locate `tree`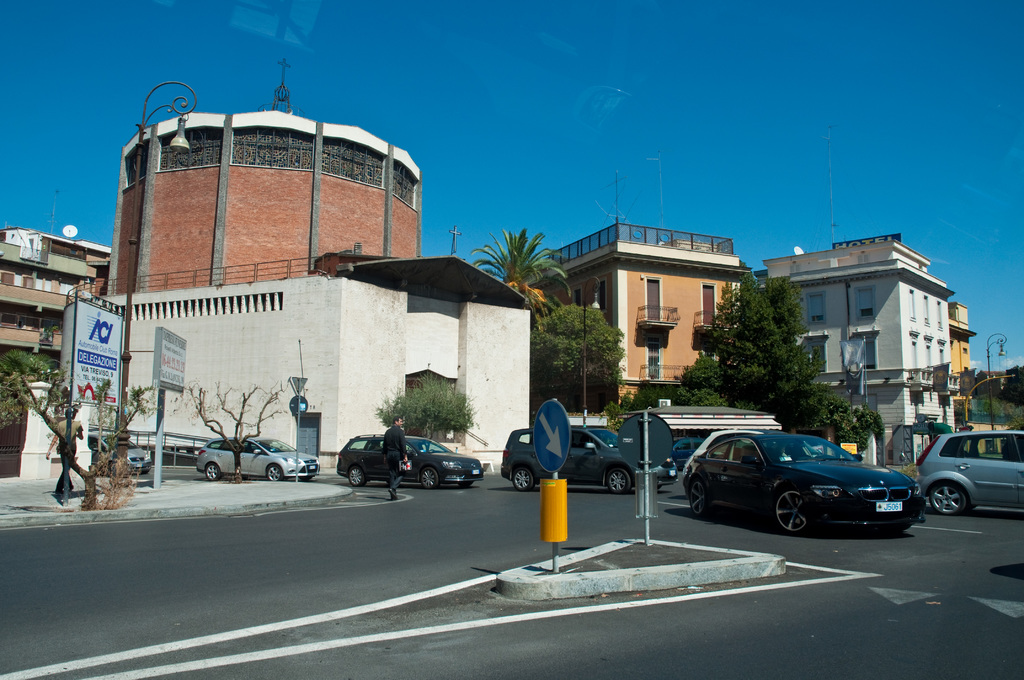
<box>188,381,287,482</box>
